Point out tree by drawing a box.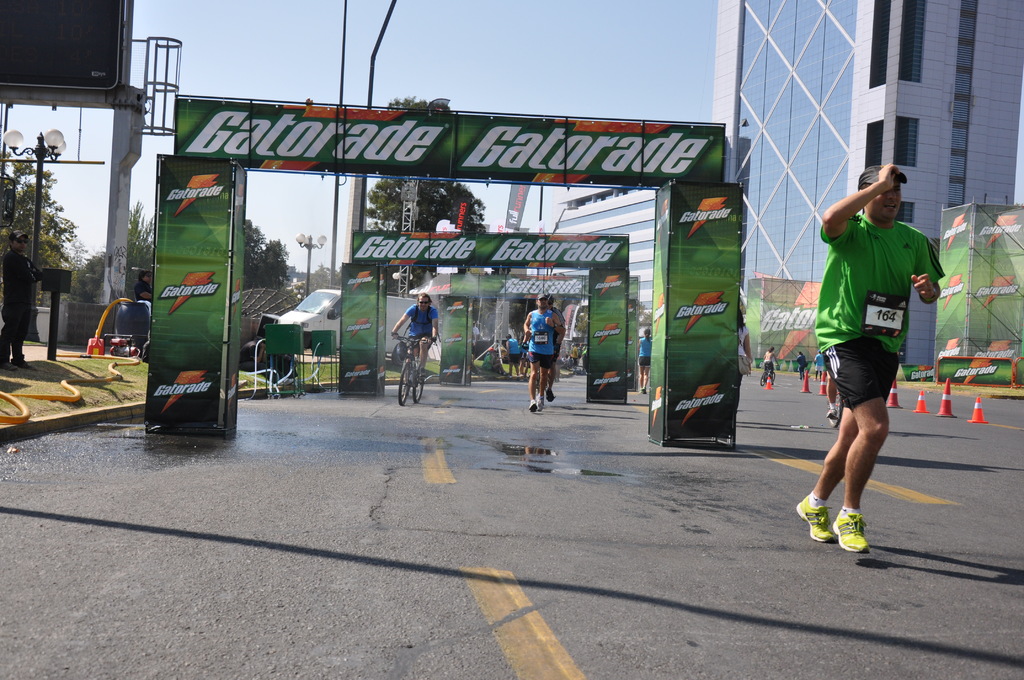
x1=86, y1=206, x2=159, y2=311.
